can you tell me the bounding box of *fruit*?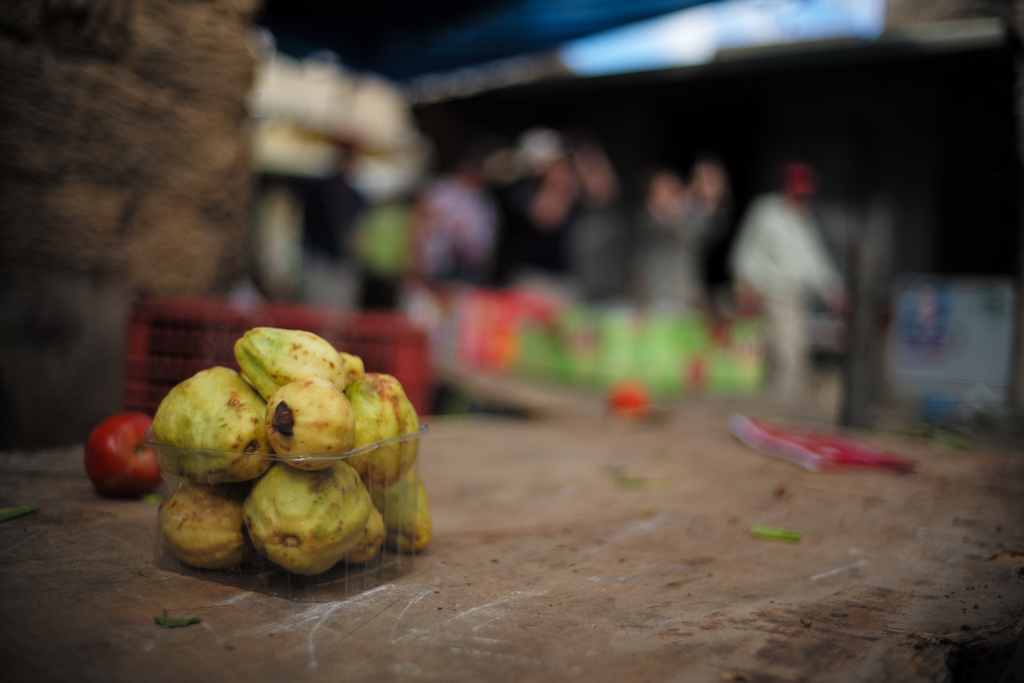
region(143, 363, 262, 497).
